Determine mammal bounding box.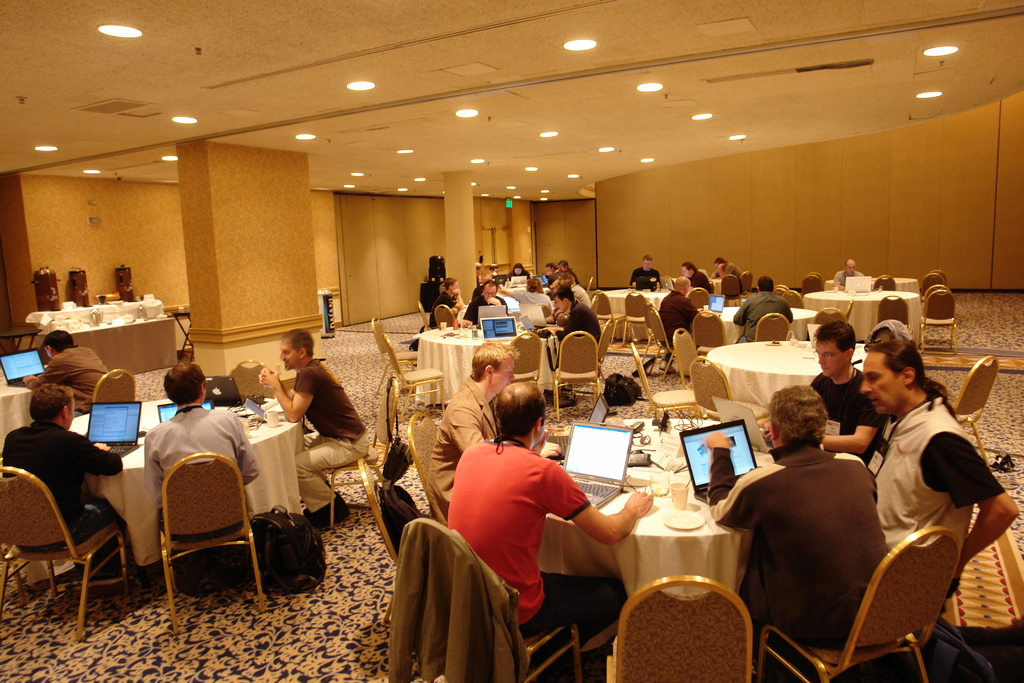
Determined: (left=702, top=384, right=890, bottom=655).
